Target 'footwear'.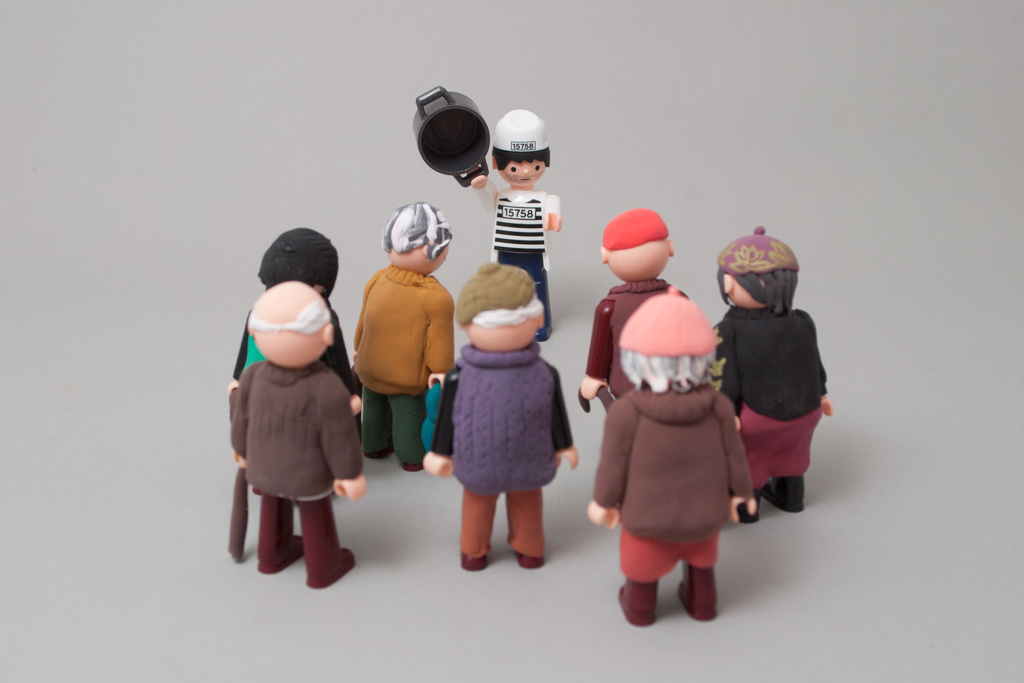
Target region: box(403, 458, 427, 473).
